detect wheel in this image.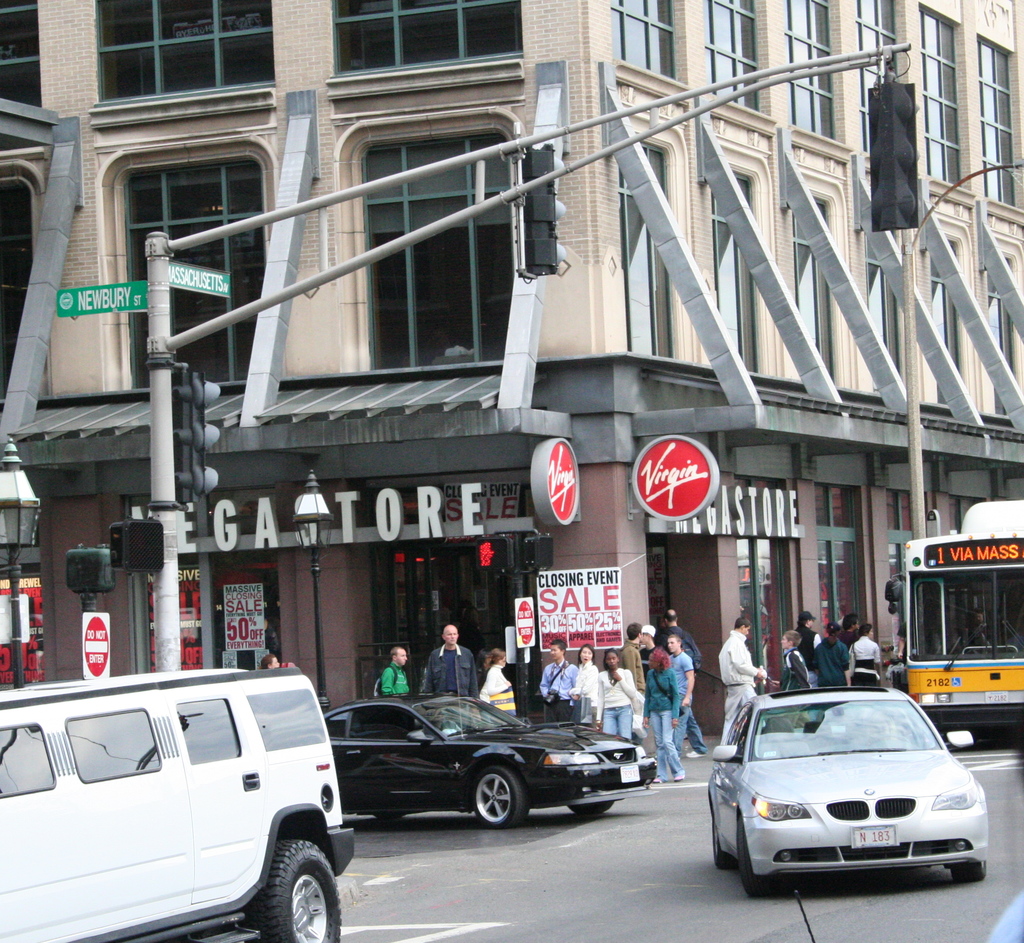
Detection: (733,816,780,901).
